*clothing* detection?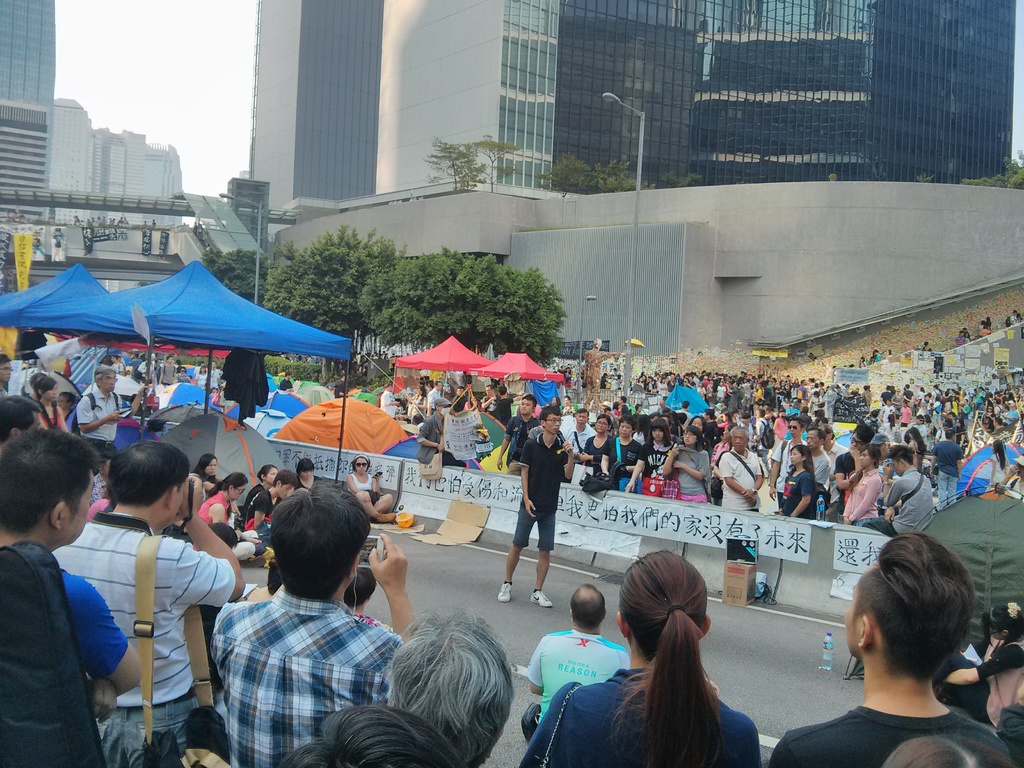
left=582, top=433, right=614, bottom=481
